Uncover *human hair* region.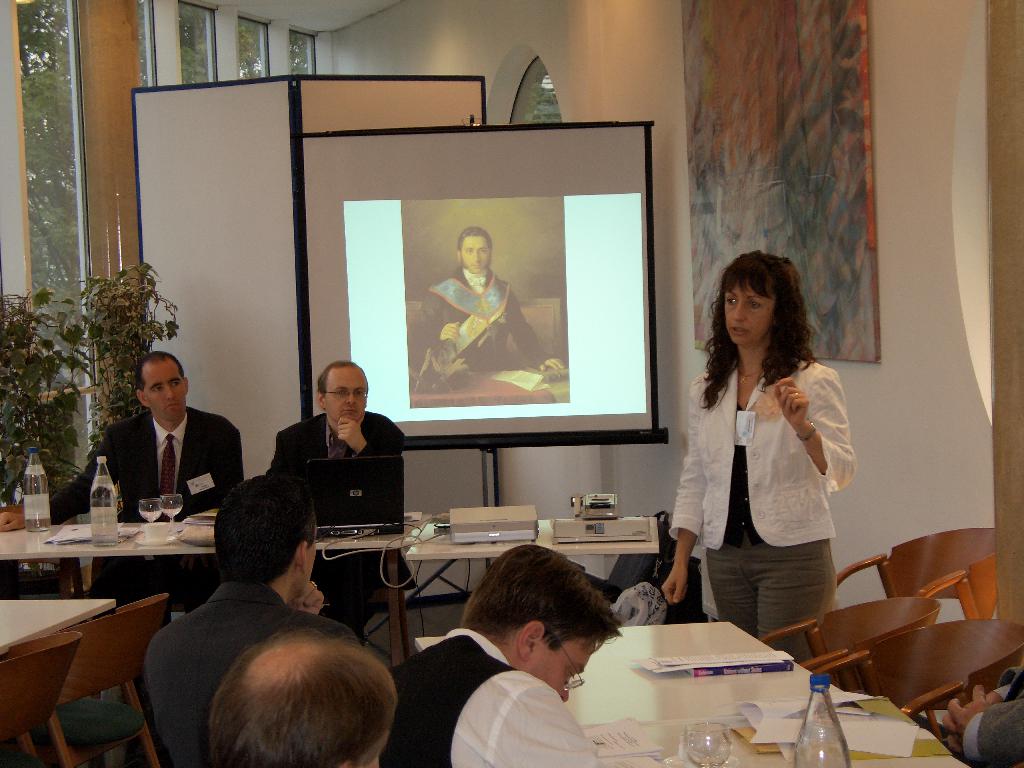
Uncovered: (708, 255, 819, 410).
